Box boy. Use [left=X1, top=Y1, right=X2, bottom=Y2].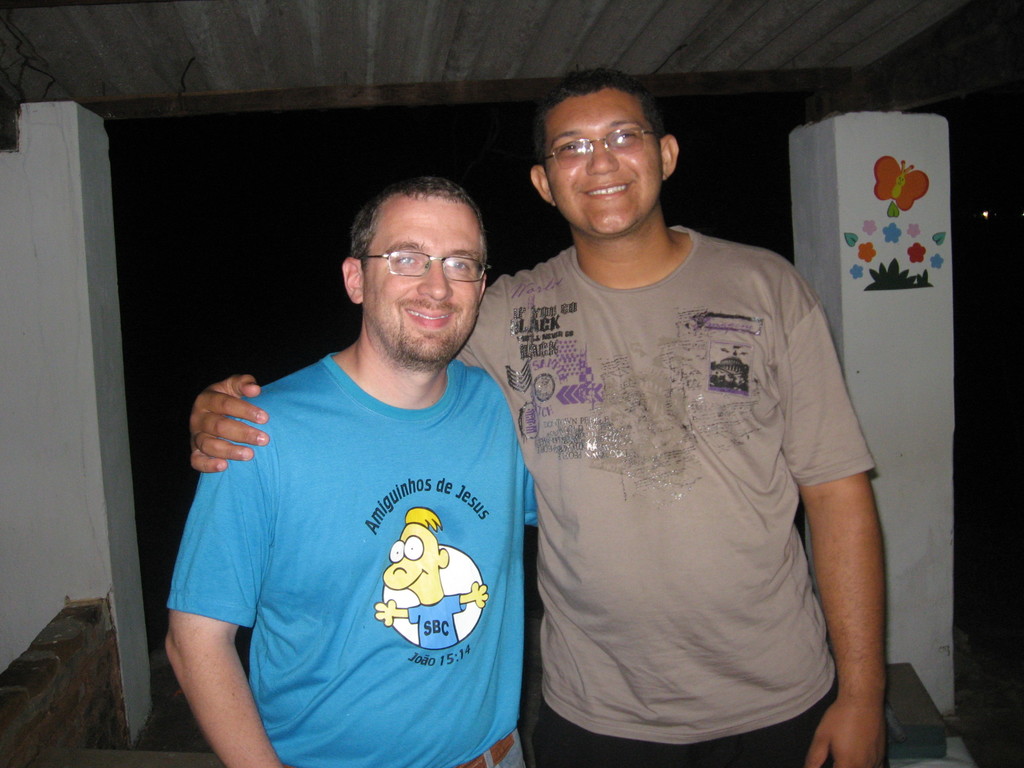
[left=374, top=507, right=488, bottom=646].
